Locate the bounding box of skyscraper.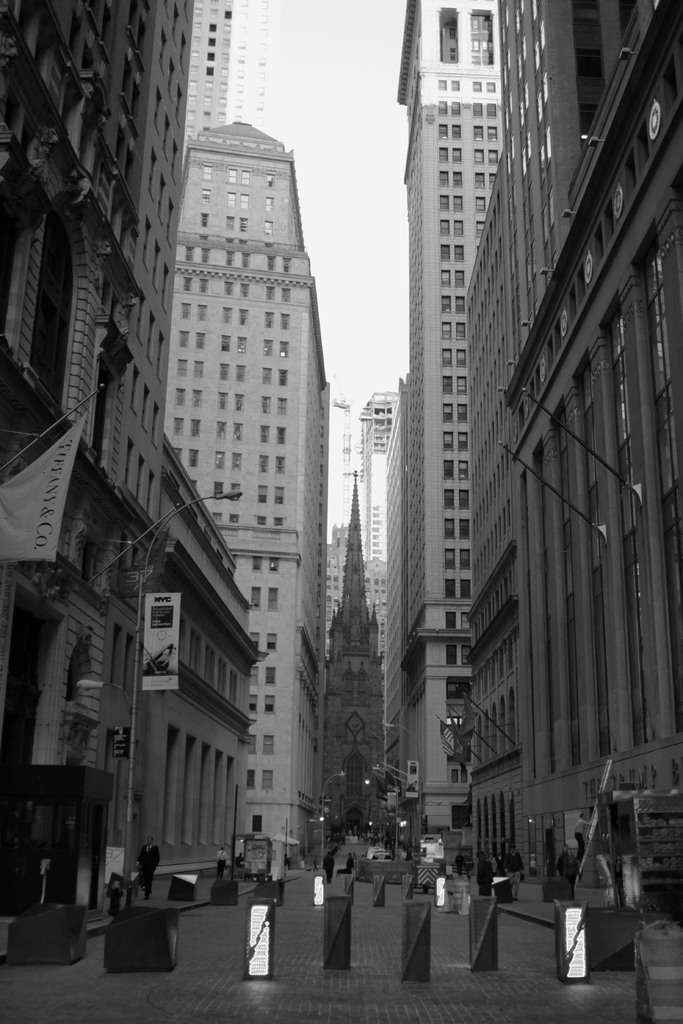
Bounding box: [359, 0, 495, 812].
